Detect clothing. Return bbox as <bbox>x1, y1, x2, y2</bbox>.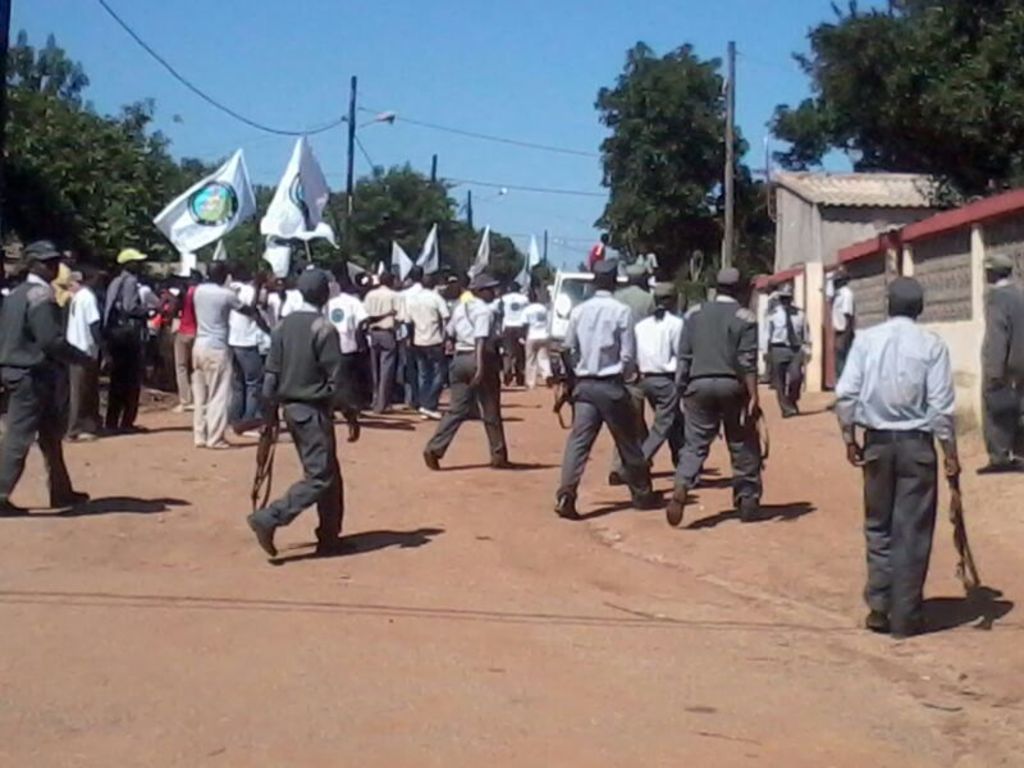
<bbox>188, 280, 241, 449</bbox>.
